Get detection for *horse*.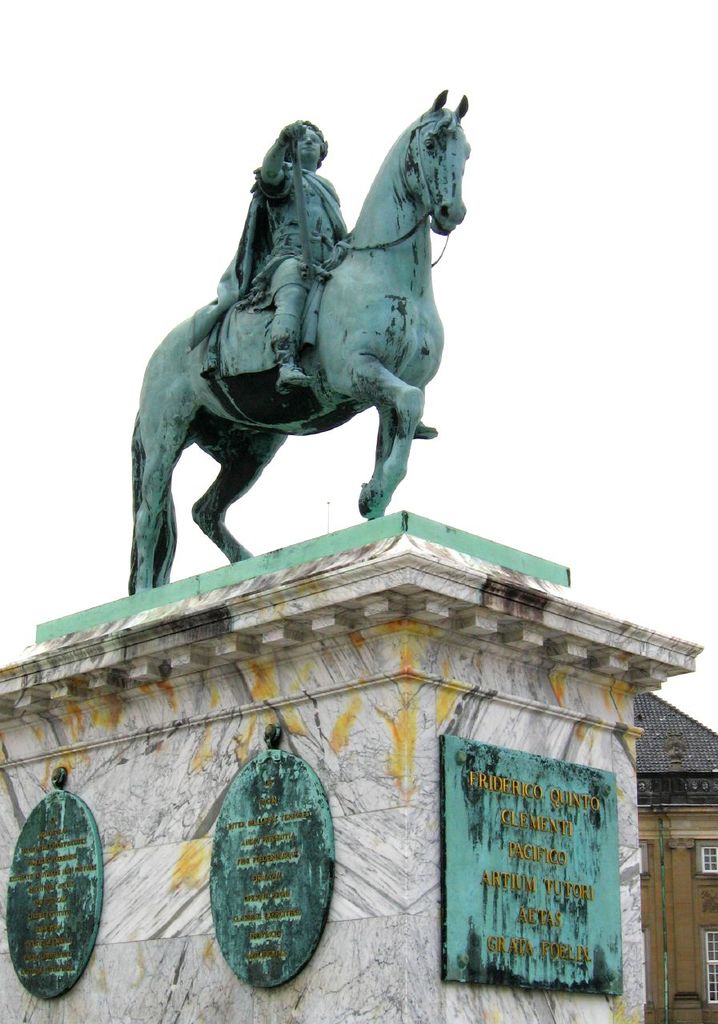
Detection: {"x1": 130, "y1": 91, "x2": 474, "y2": 598}.
